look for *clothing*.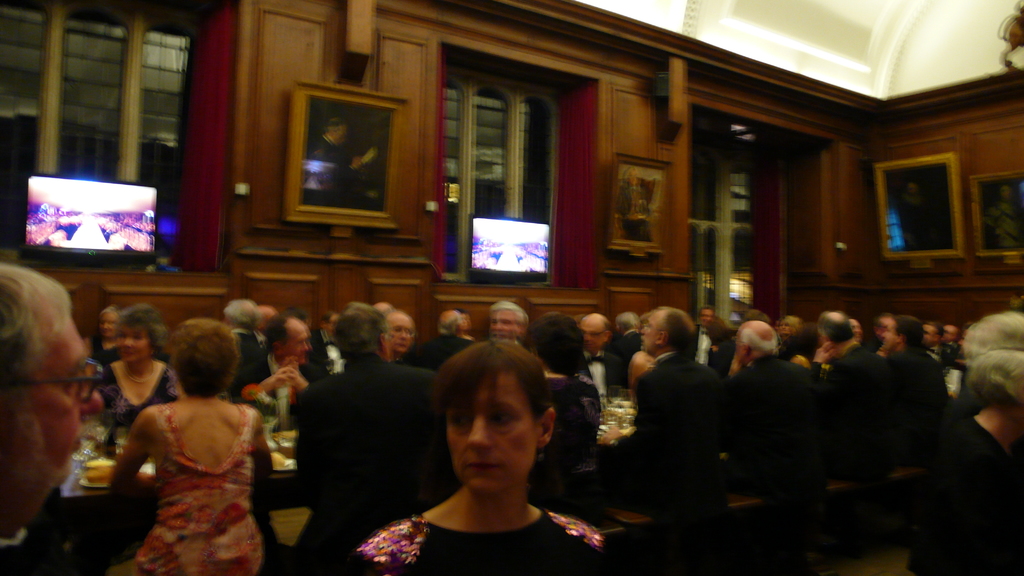
Found: 588 344 734 533.
